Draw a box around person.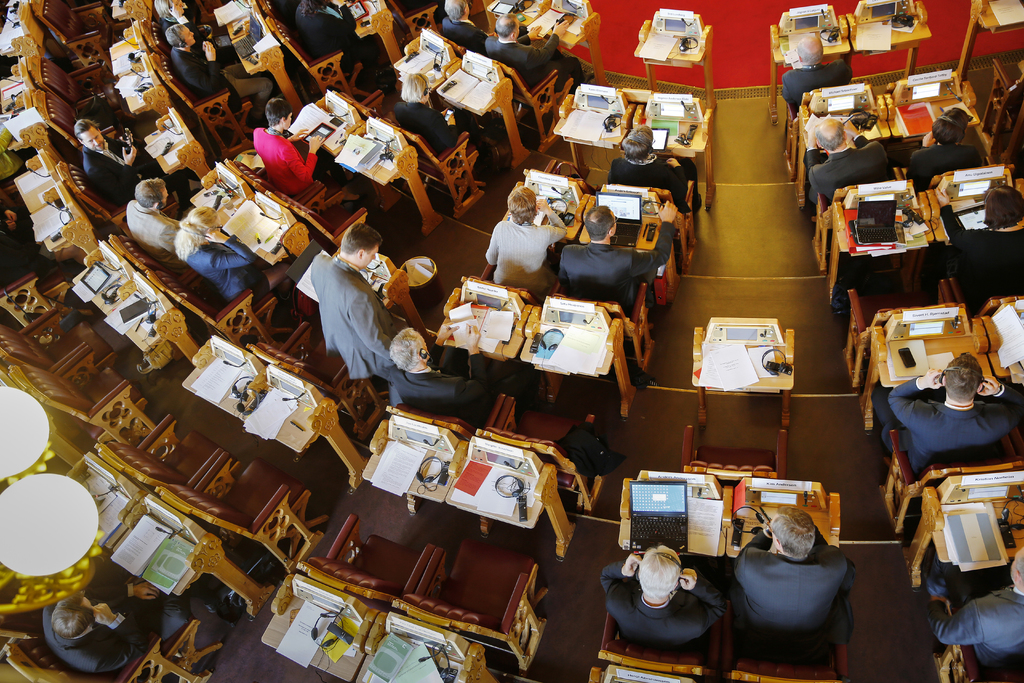
x1=805 y1=111 x2=900 y2=222.
